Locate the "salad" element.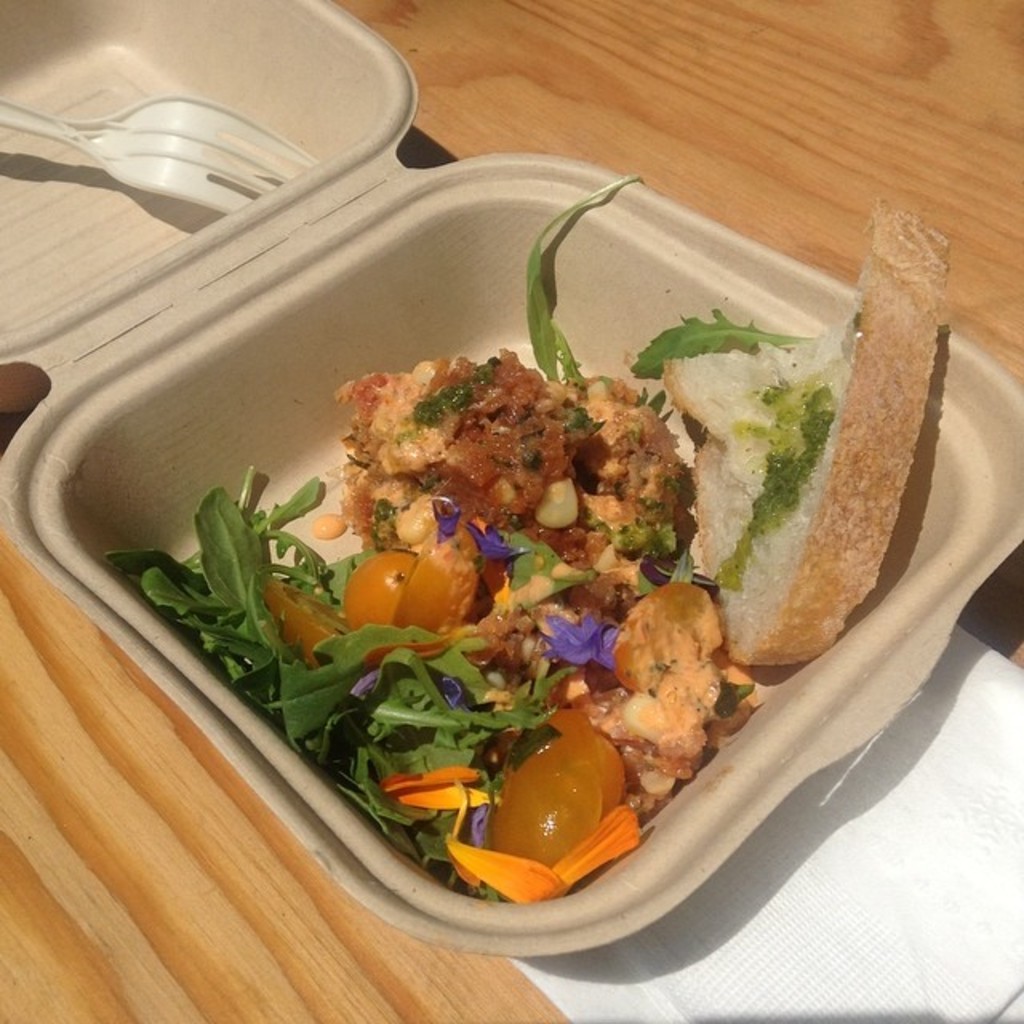
Element bbox: [left=112, top=160, right=781, bottom=906].
